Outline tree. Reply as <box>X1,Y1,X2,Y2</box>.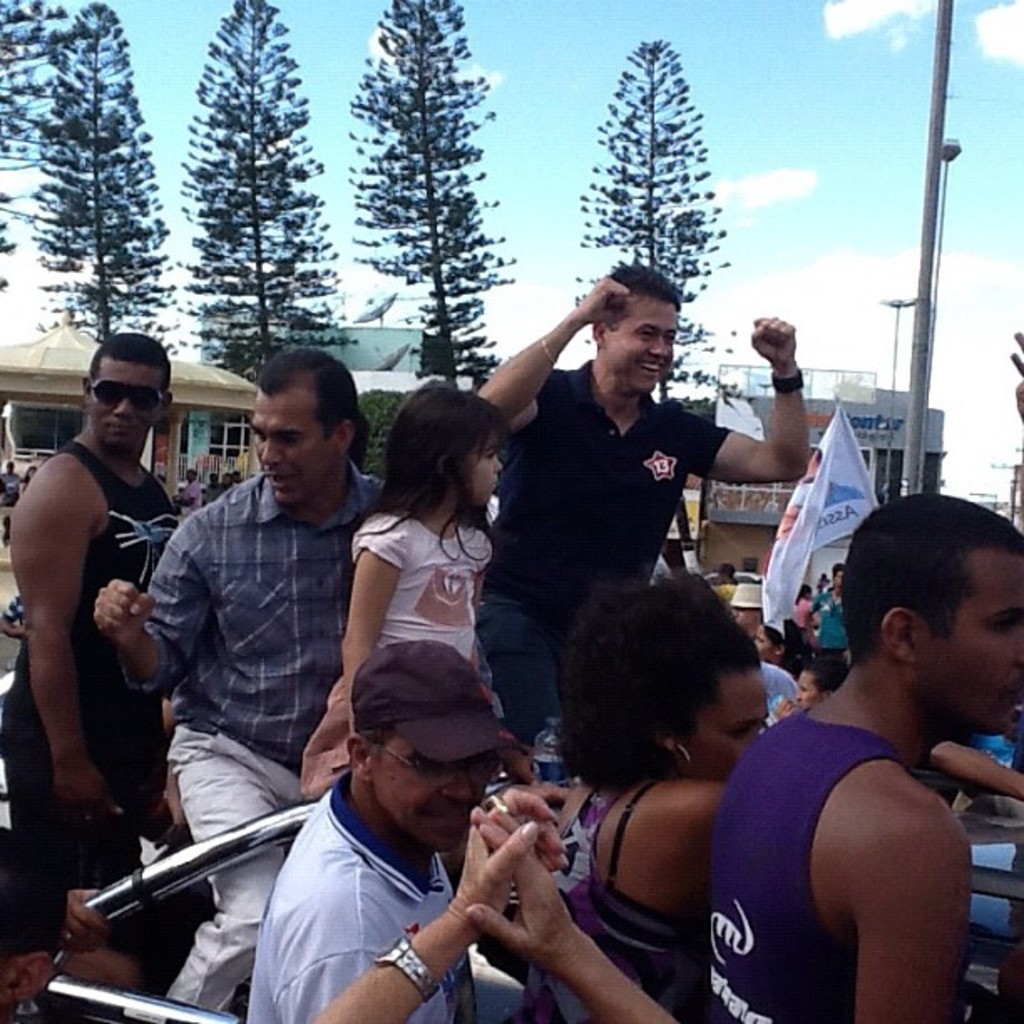
<box>0,0,92,294</box>.
